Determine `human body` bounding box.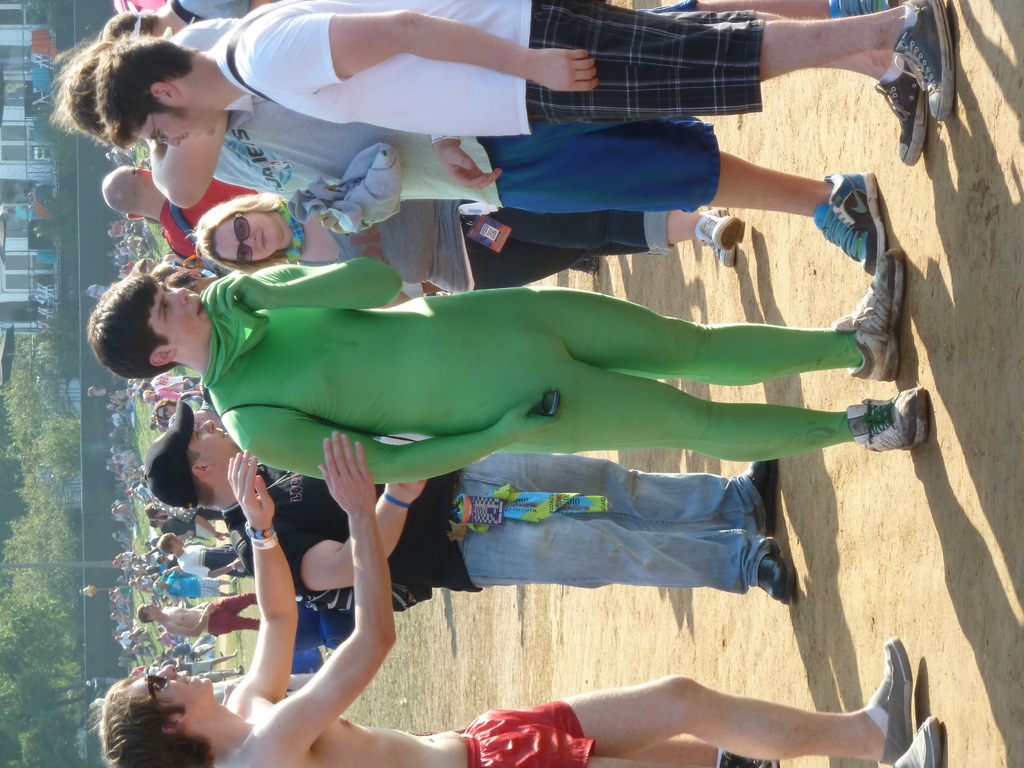
Determined: (x1=136, y1=590, x2=261, y2=636).
